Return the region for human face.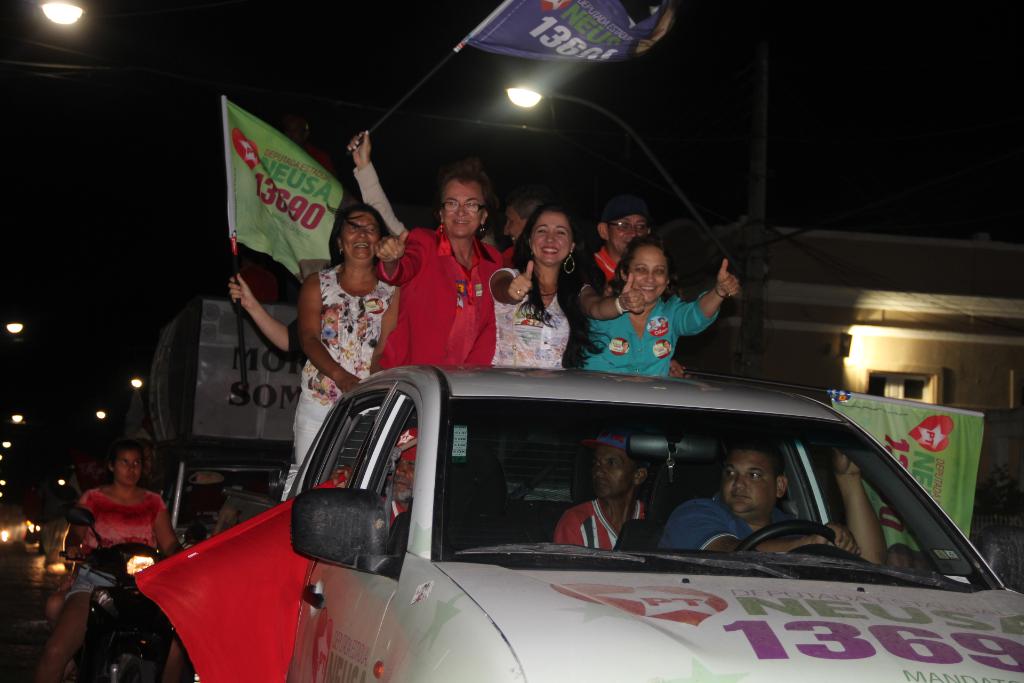
bbox(530, 211, 573, 263).
